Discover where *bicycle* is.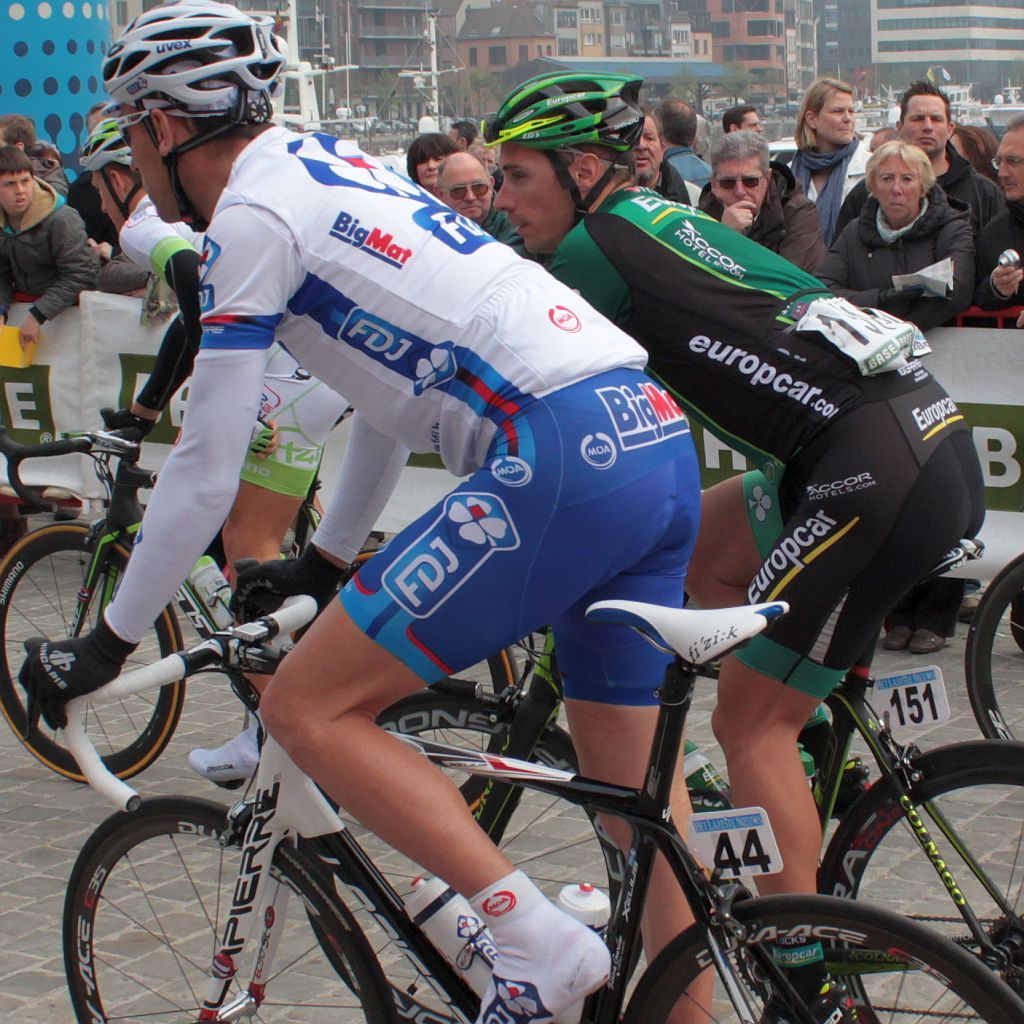
Discovered at l=966, t=551, r=1023, b=744.
